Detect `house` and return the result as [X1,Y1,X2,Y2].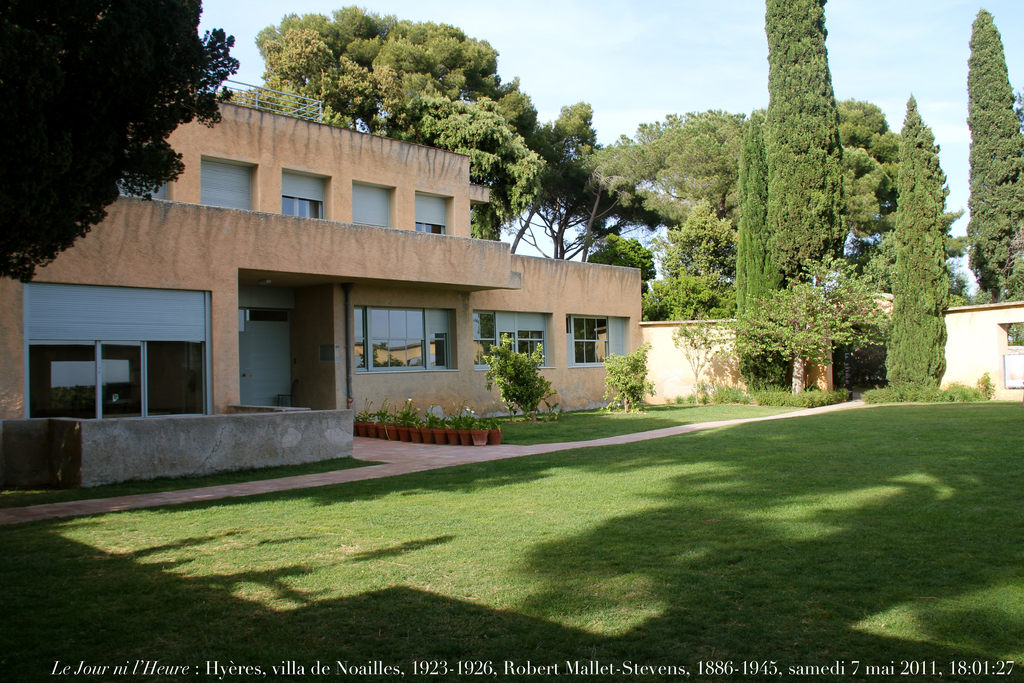
[941,298,1023,398].
